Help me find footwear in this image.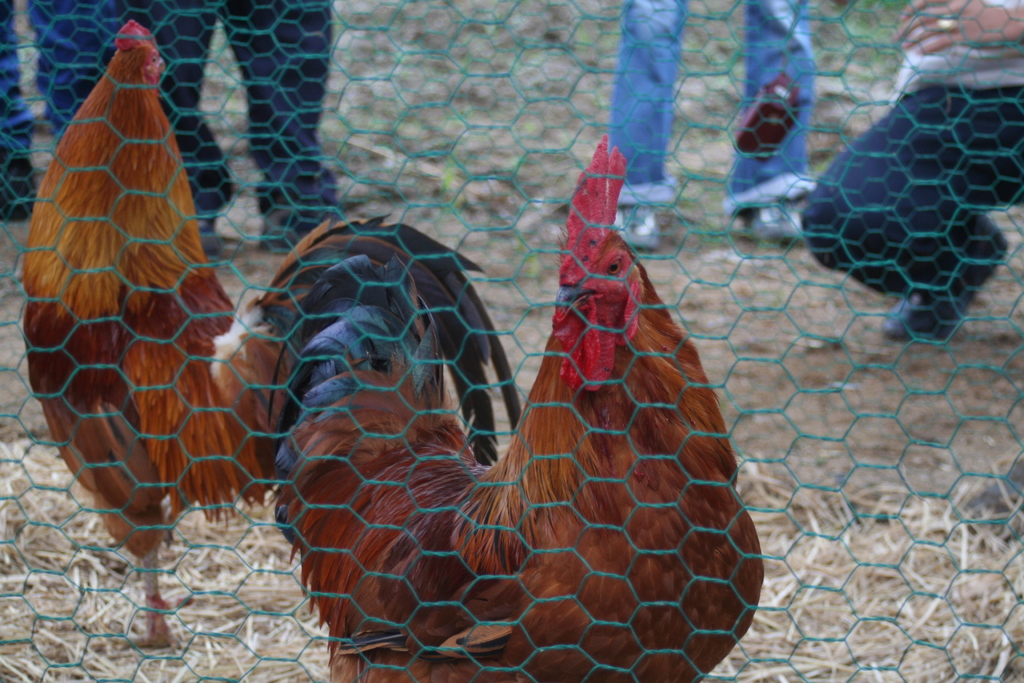
Found it: {"left": 884, "top": 219, "right": 1005, "bottom": 347}.
